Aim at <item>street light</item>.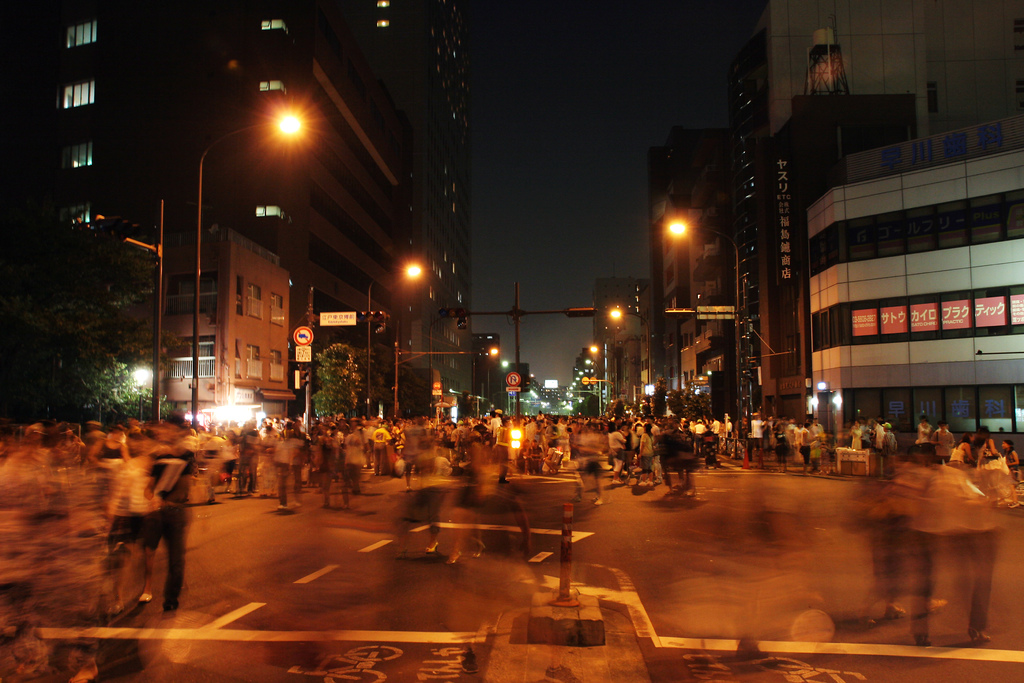
Aimed at bbox(198, 111, 292, 422).
